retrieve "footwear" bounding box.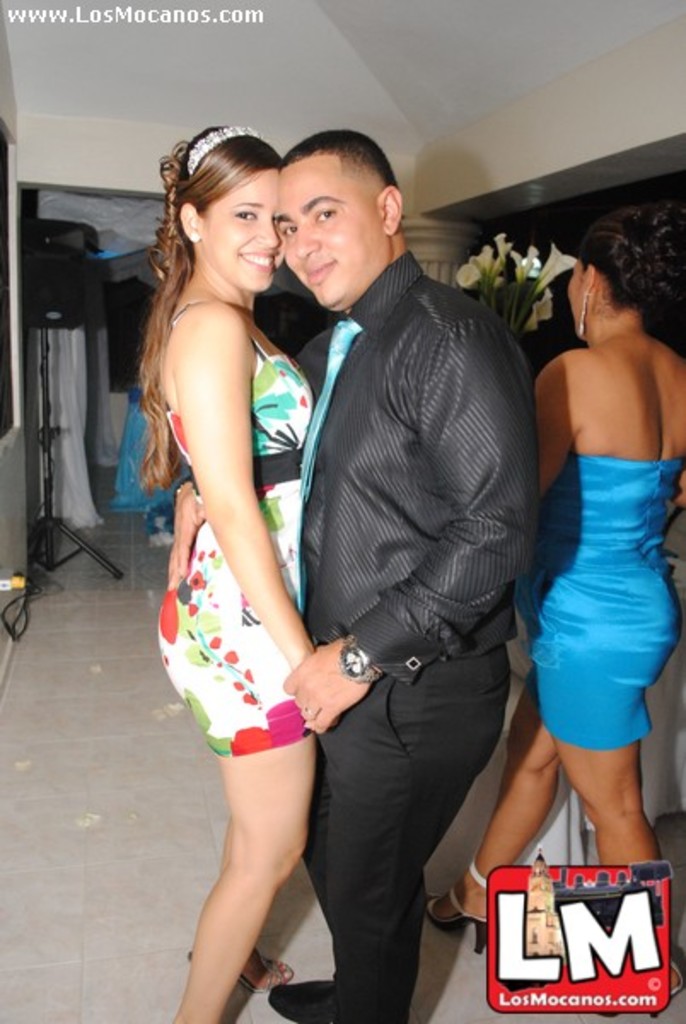
Bounding box: BBox(261, 976, 333, 1022).
